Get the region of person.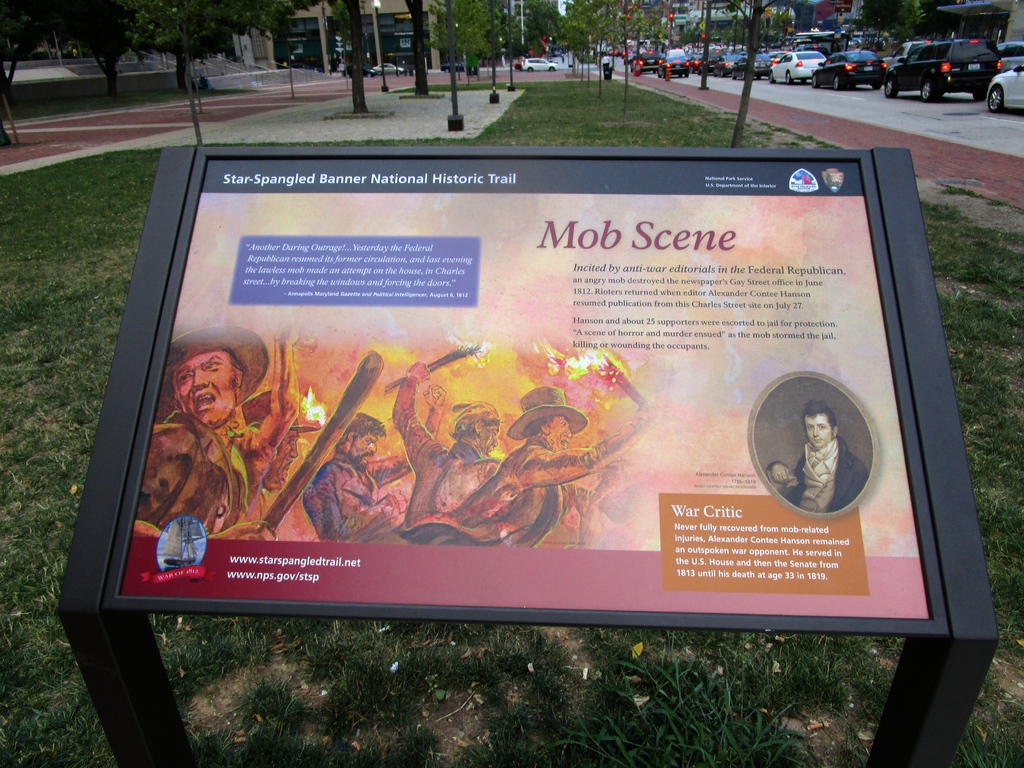
[left=387, top=385, right=653, bottom=548].
